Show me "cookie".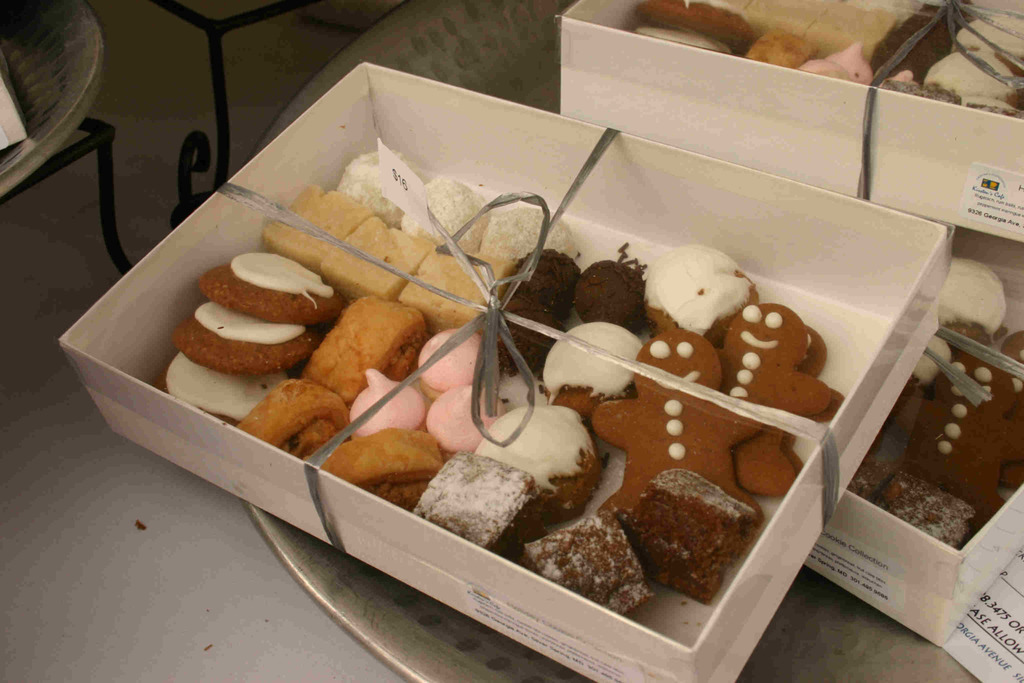
"cookie" is here: [left=155, top=347, right=289, bottom=420].
